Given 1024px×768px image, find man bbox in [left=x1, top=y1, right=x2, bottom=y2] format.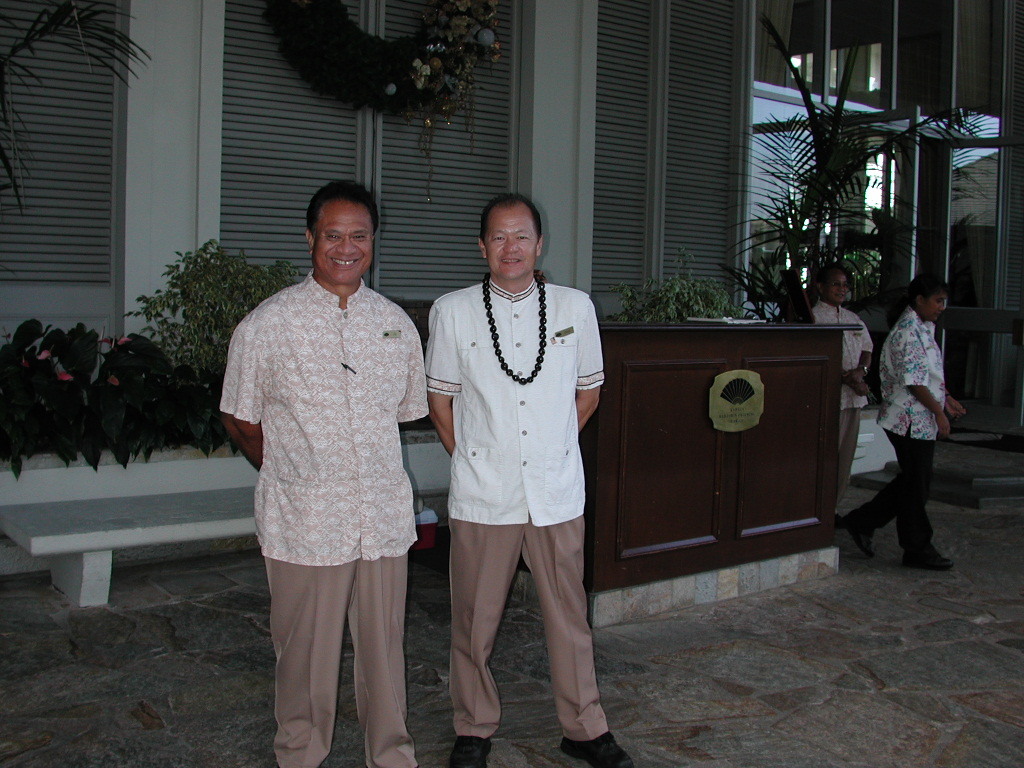
[left=413, top=189, right=609, bottom=766].
